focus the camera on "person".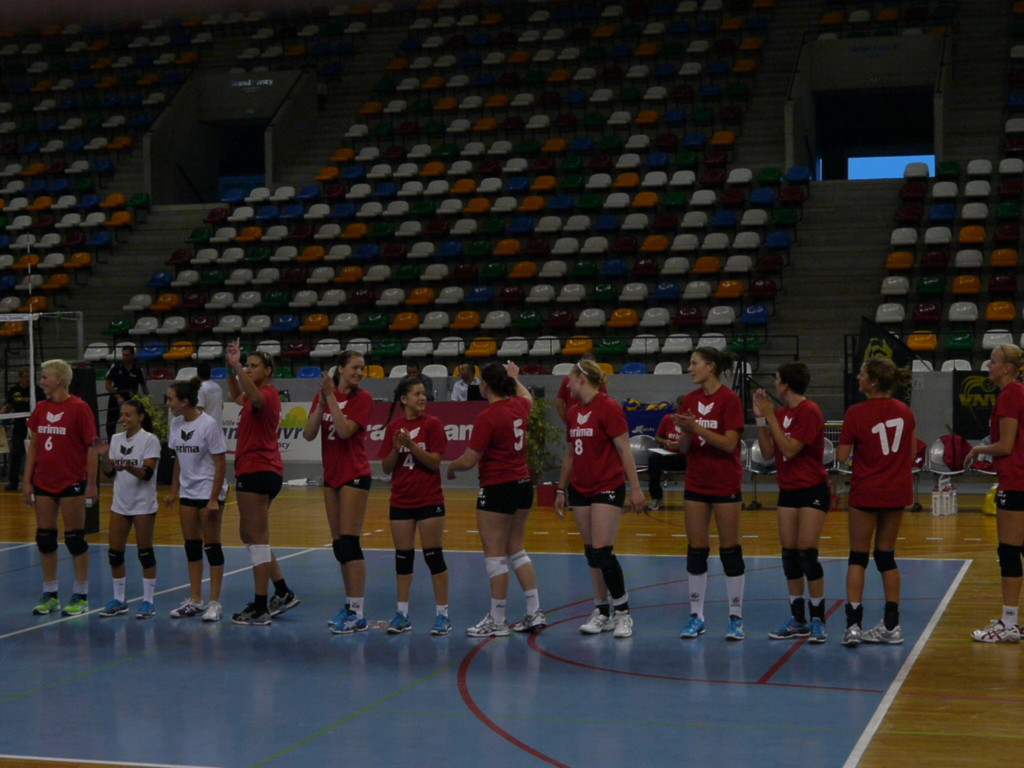
Focus region: bbox=(380, 366, 454, 640).
